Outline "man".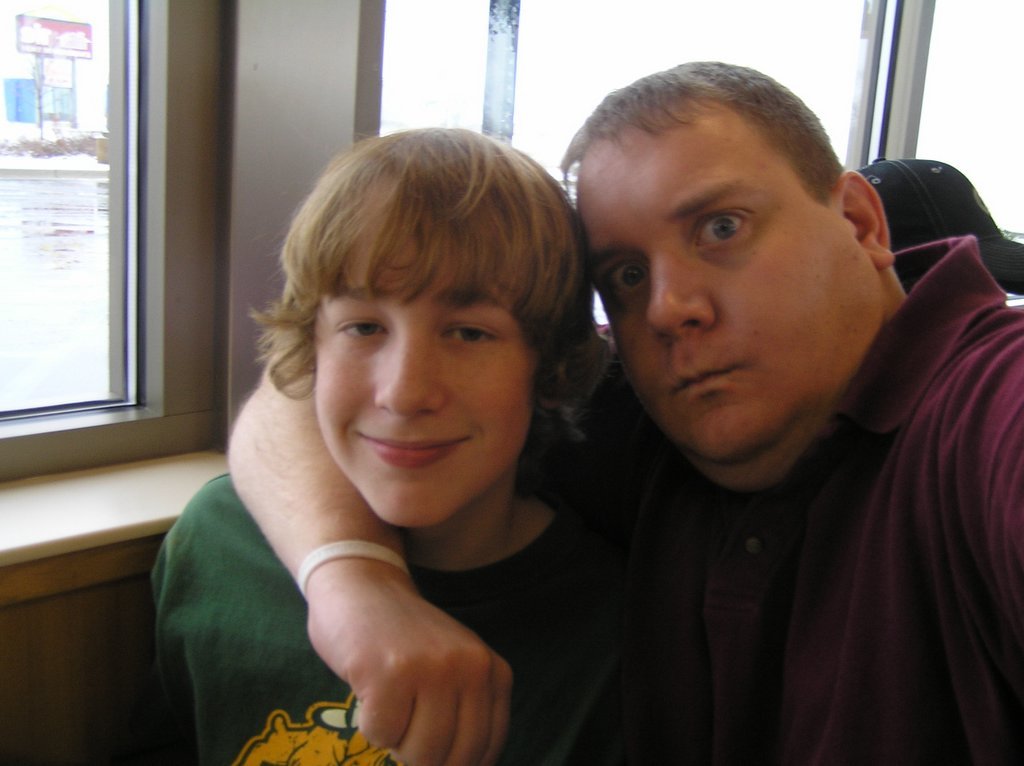
Outline: 225/55/1023/765.
